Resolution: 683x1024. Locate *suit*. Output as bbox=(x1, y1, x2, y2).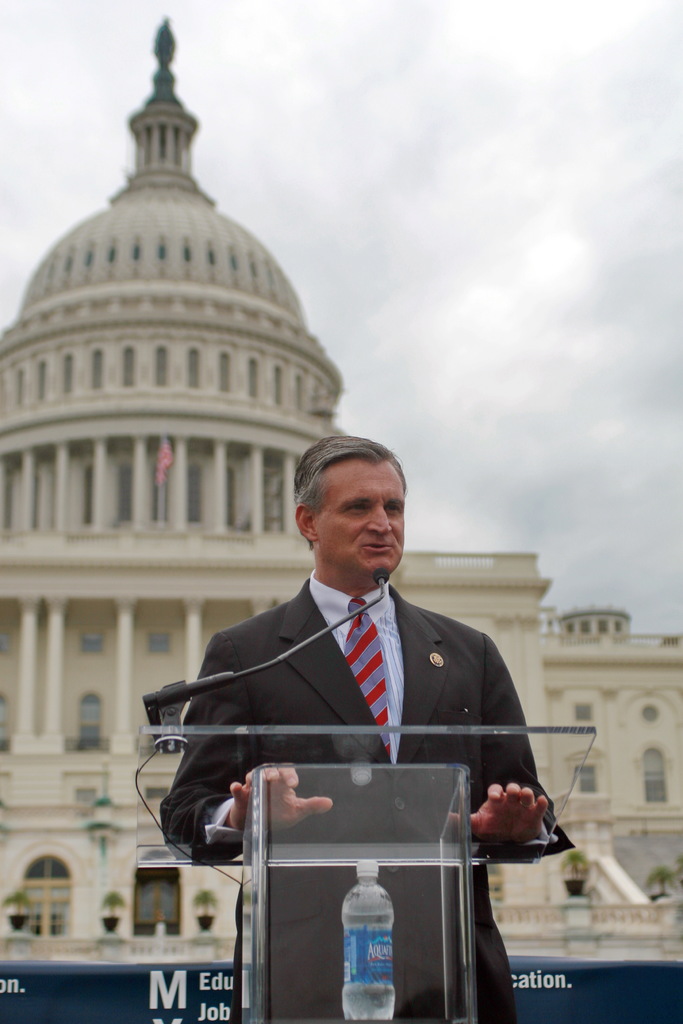
bbox=(155, 479, 534, 931).
